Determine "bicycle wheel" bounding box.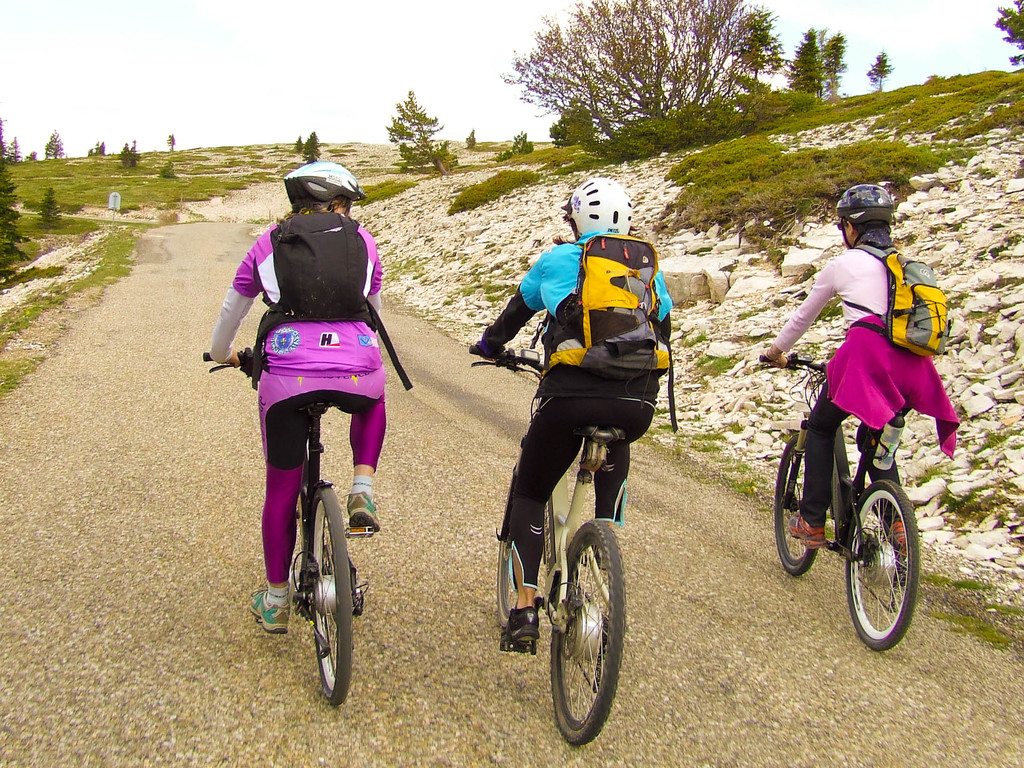
Determined: [305,489,360,707].
